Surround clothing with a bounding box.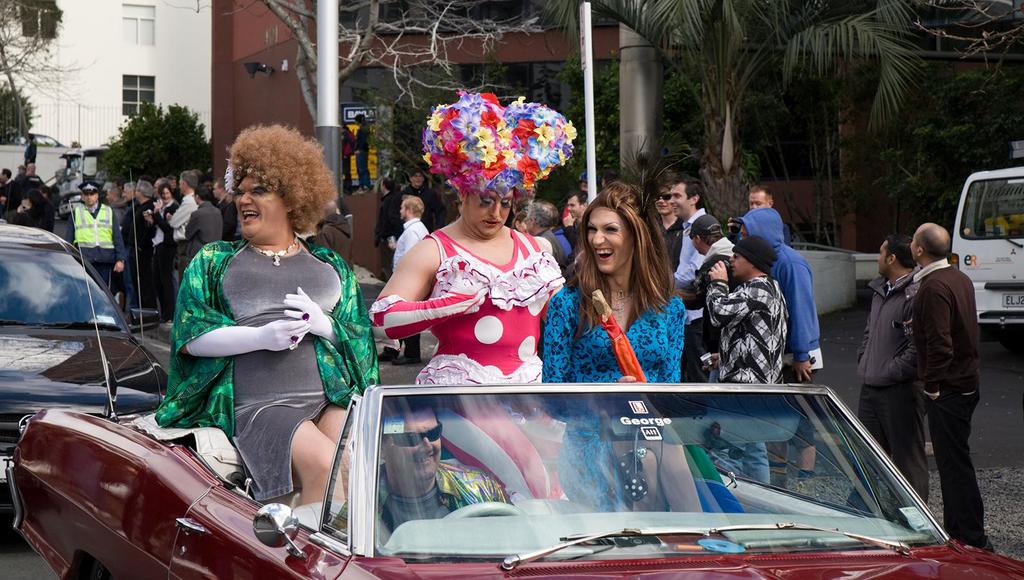
[left=399, top=185, right=443, bottom=227].
